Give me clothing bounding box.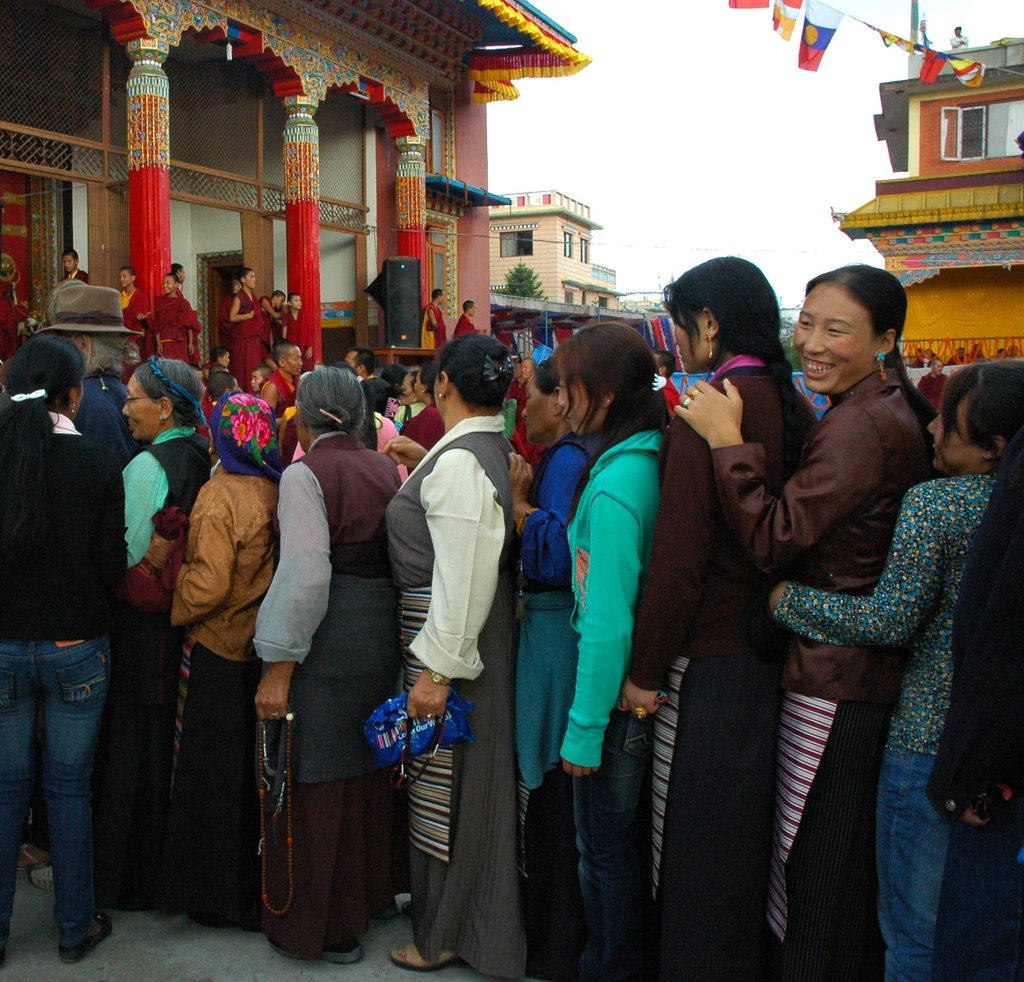
[382,413,522,979].
